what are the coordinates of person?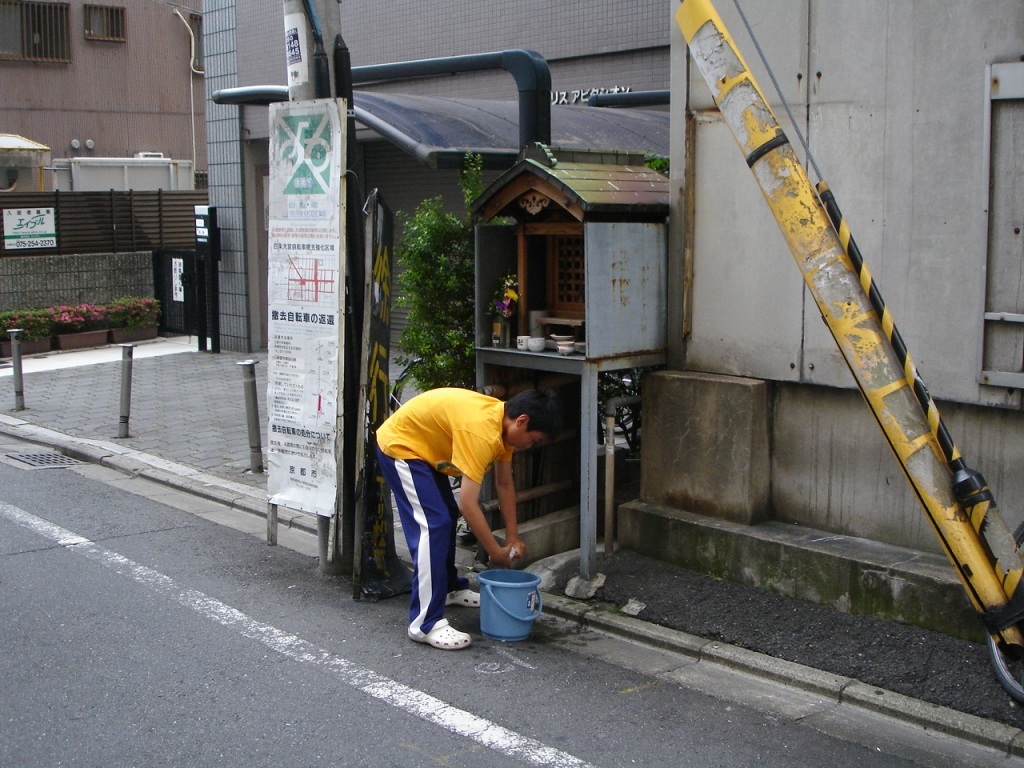
detection(373, 355, 533, 642).
